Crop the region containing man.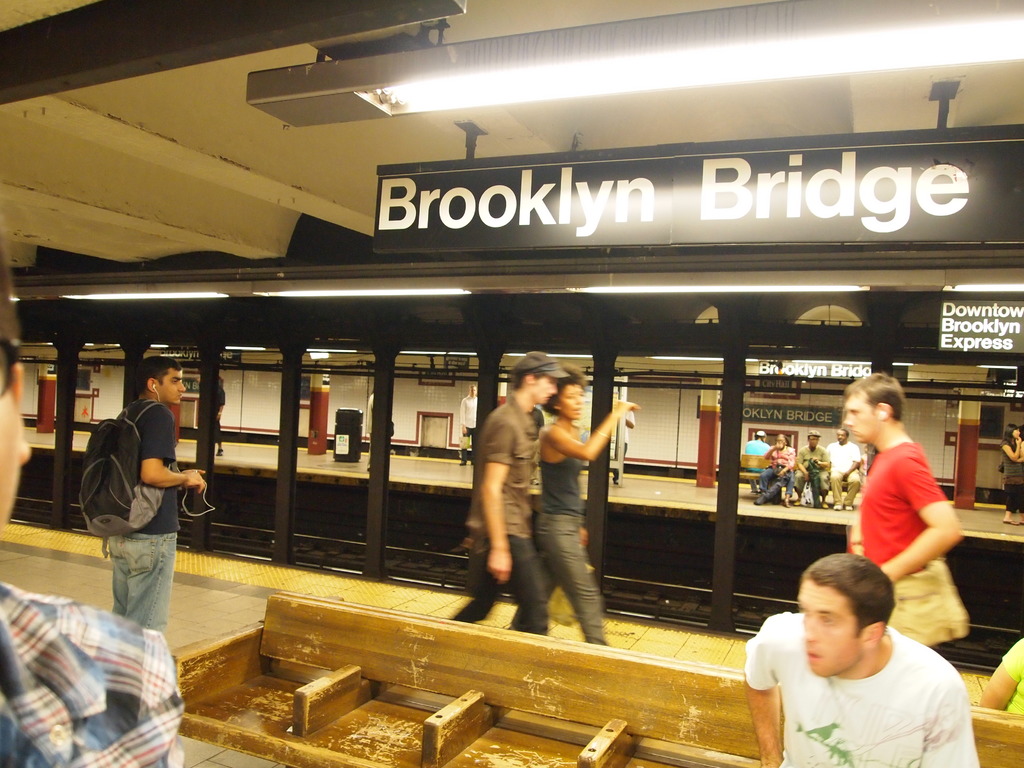
Crop region: box(747, 428, 769, 491).
